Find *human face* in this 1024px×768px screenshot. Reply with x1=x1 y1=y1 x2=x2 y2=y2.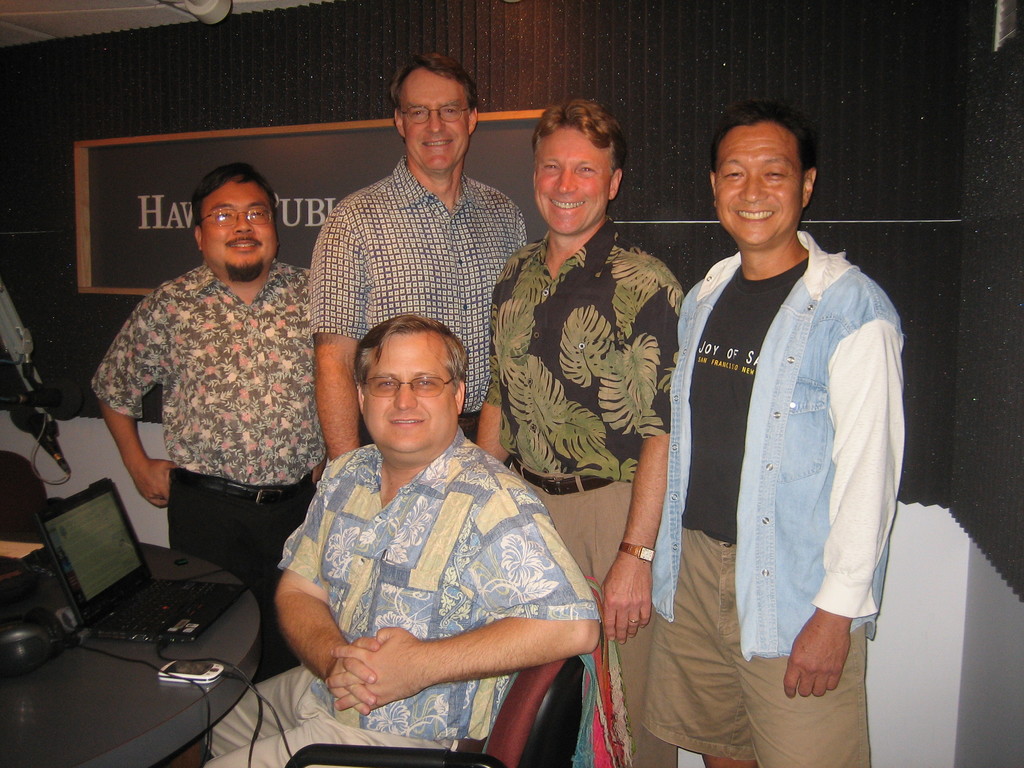
x1=715 y1=125 x2=796 y2=241.
